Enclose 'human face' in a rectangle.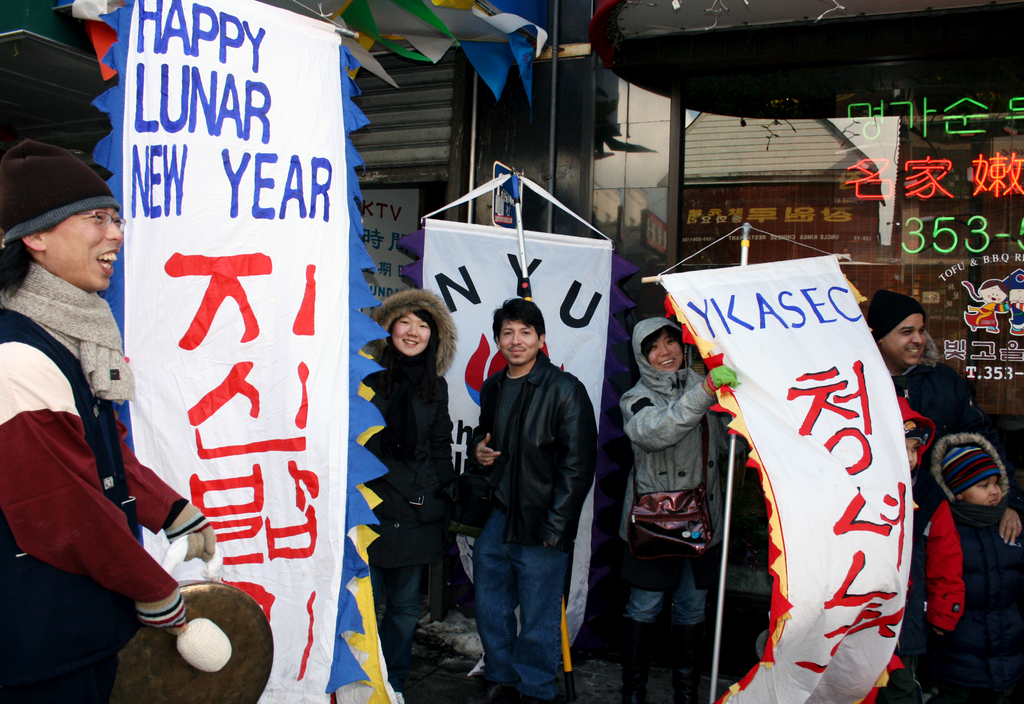
l=44, t=209, r=123, b=291.
